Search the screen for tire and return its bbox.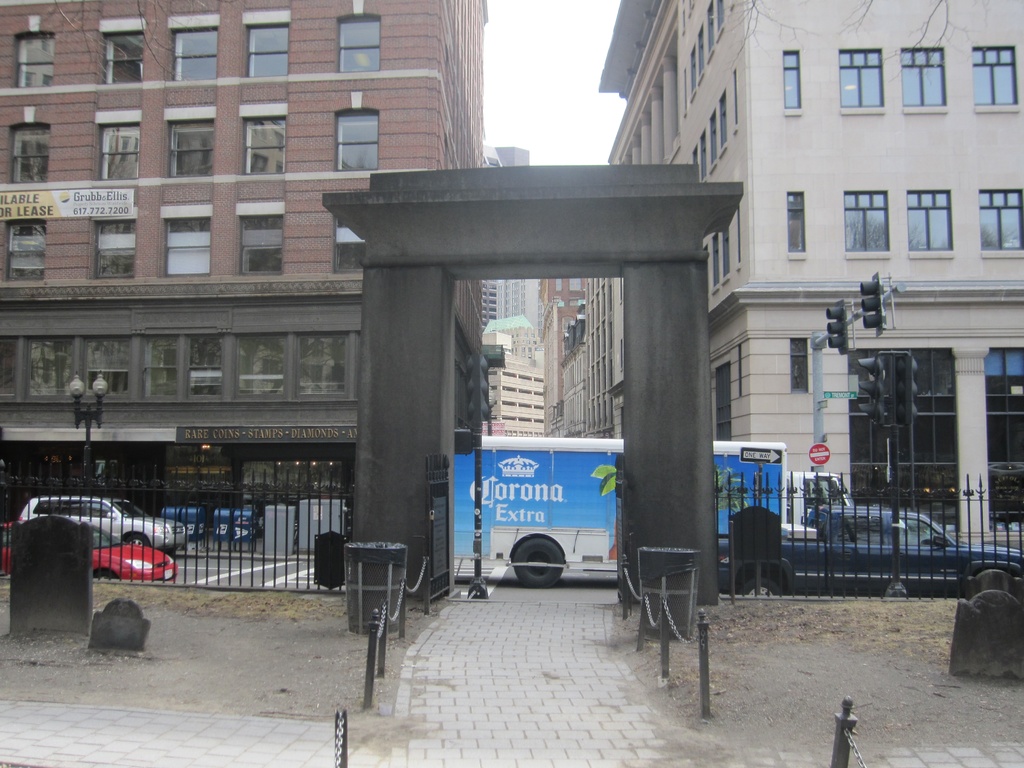
Found: 124,533,150,546.
